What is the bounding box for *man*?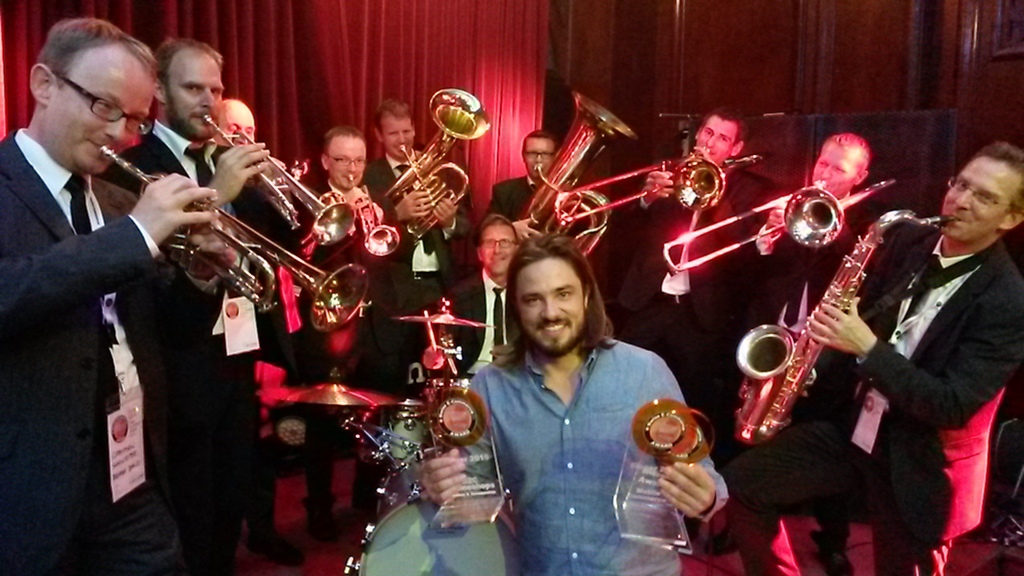
Rect(696, 136, 889, 454).
